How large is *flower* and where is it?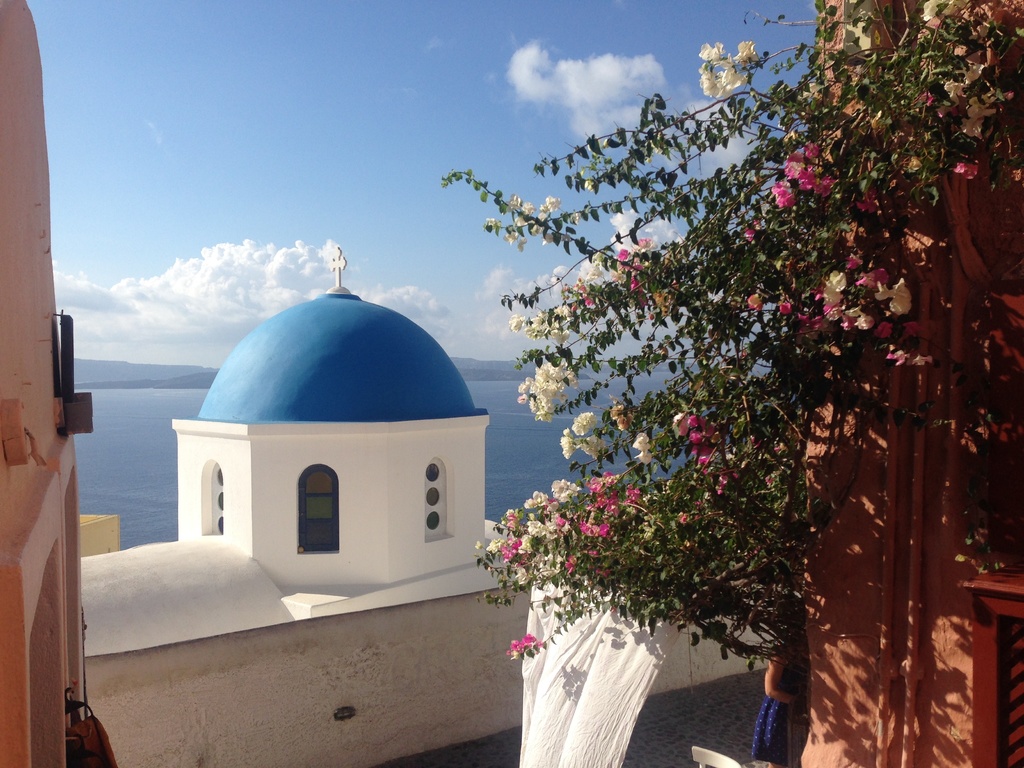
Bounding box: crop(630, 424, 652, 455).
